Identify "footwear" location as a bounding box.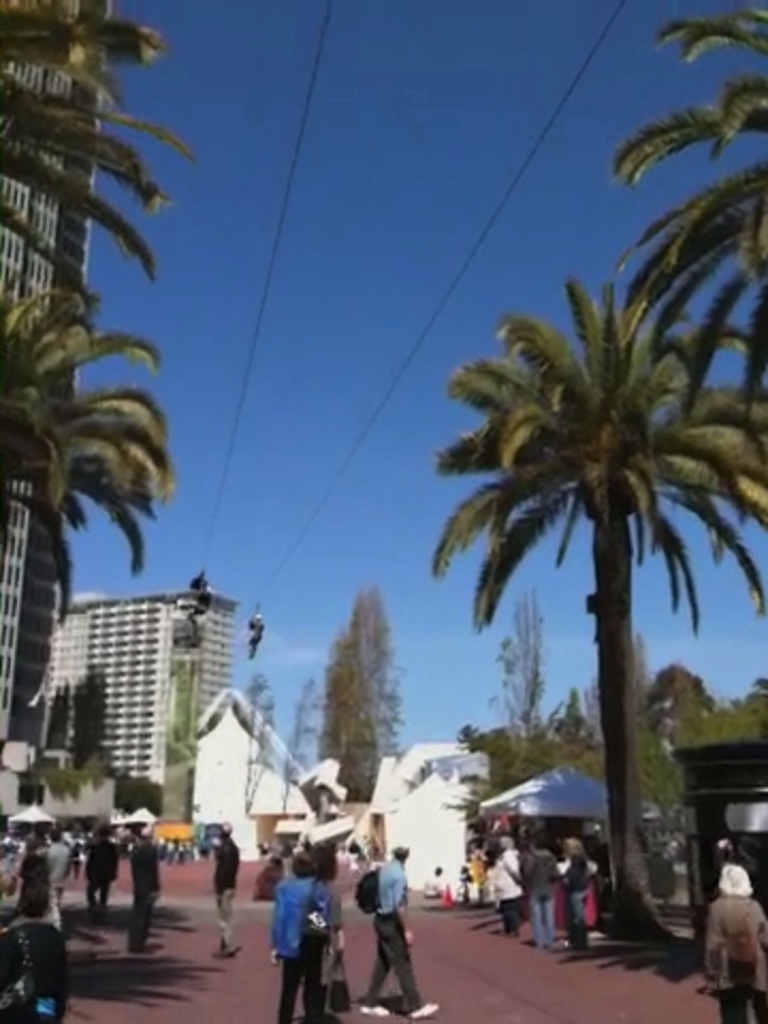
412,1005,437,1018.
